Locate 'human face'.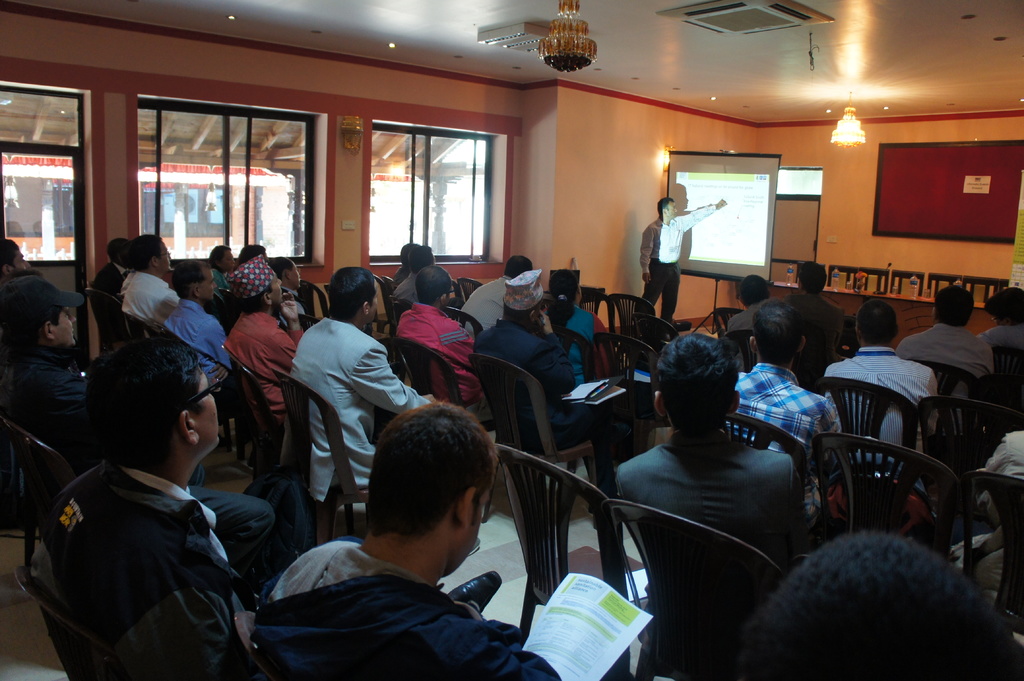
Bounding box: box=[189, 374, 223, 446].
